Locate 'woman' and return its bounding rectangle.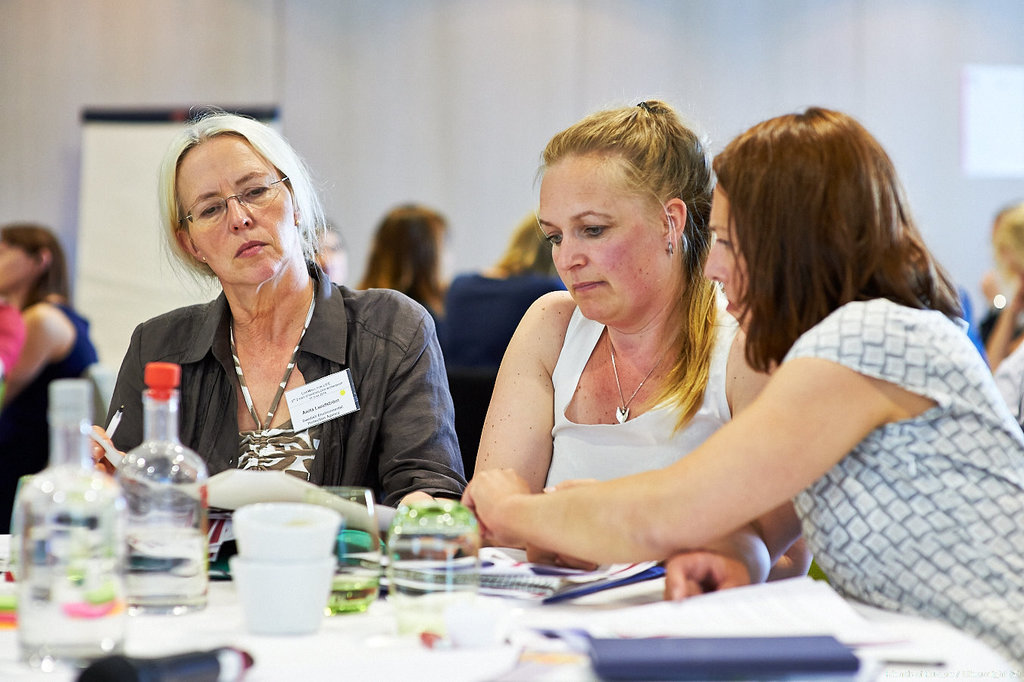
crop(464, 108, 1023, 677).
